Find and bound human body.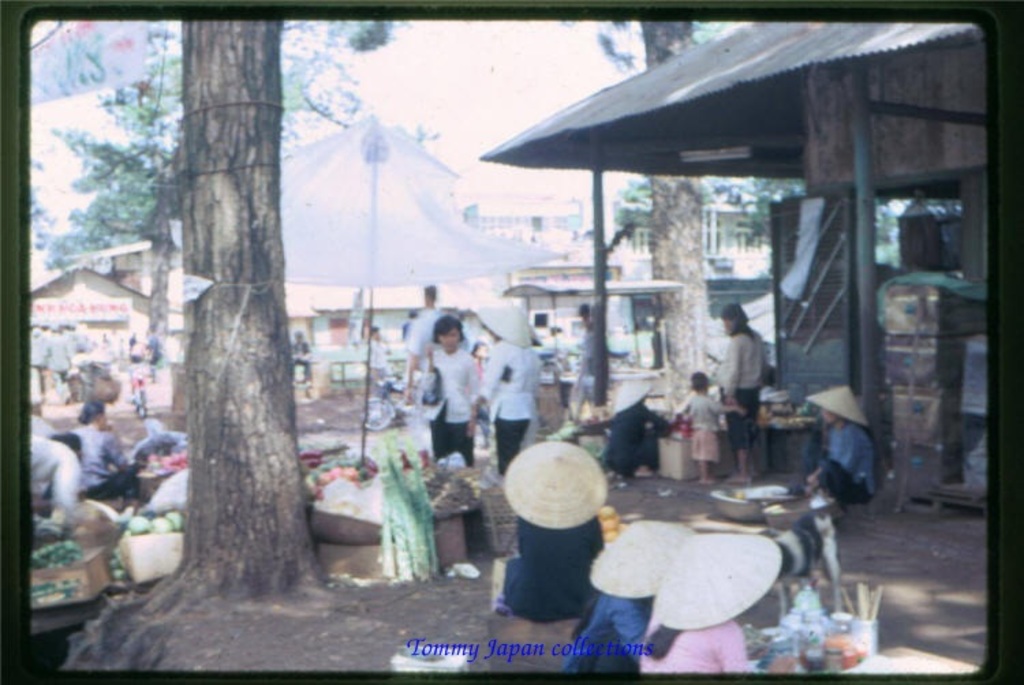
Bound: box(532, 317, 610, 452).
